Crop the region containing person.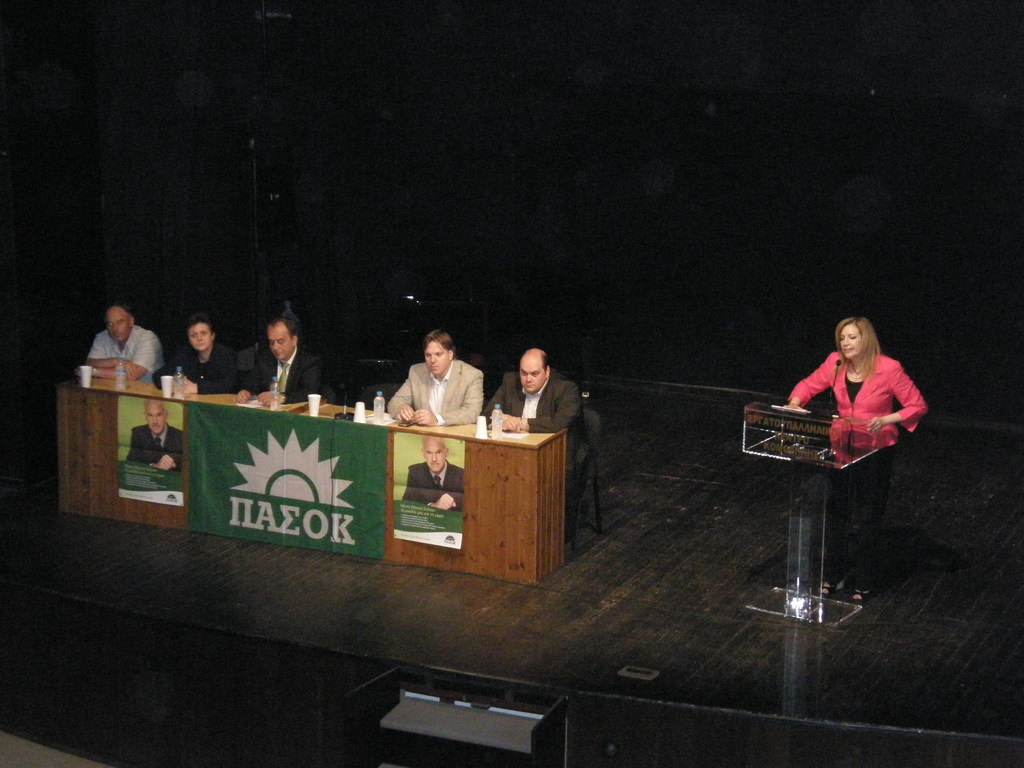
Crop region: l=141, t=309, r=241, b=399.
